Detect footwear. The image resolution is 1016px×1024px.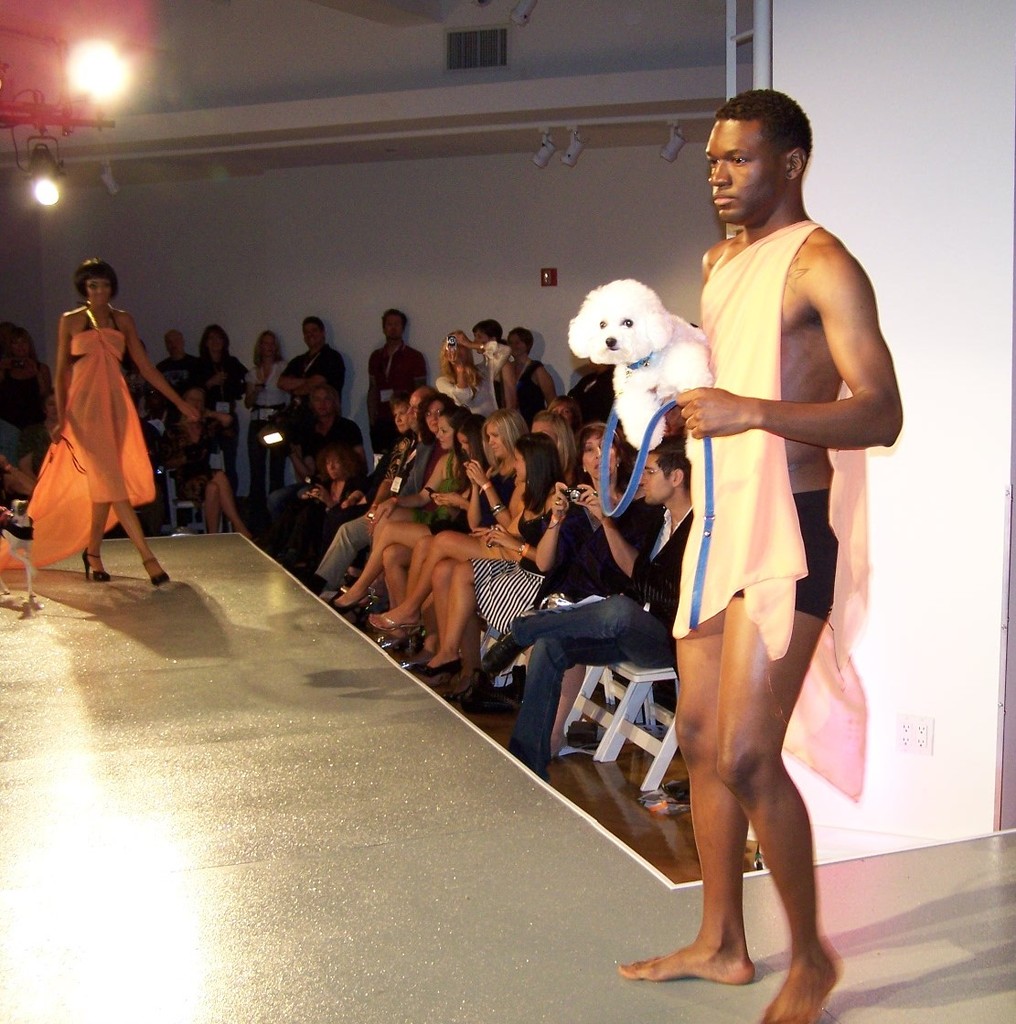
(332,583,377,619).
